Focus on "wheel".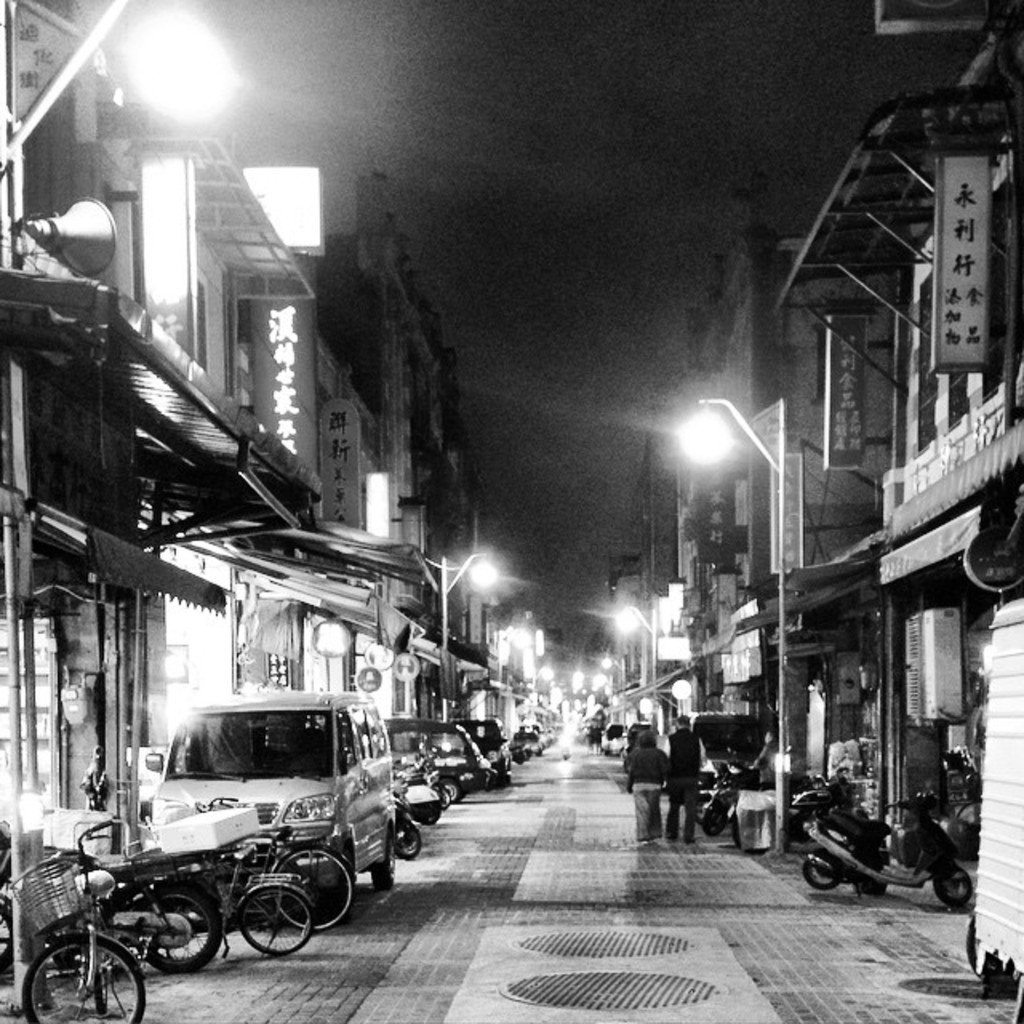
Focused at 21/934/154/1022.
